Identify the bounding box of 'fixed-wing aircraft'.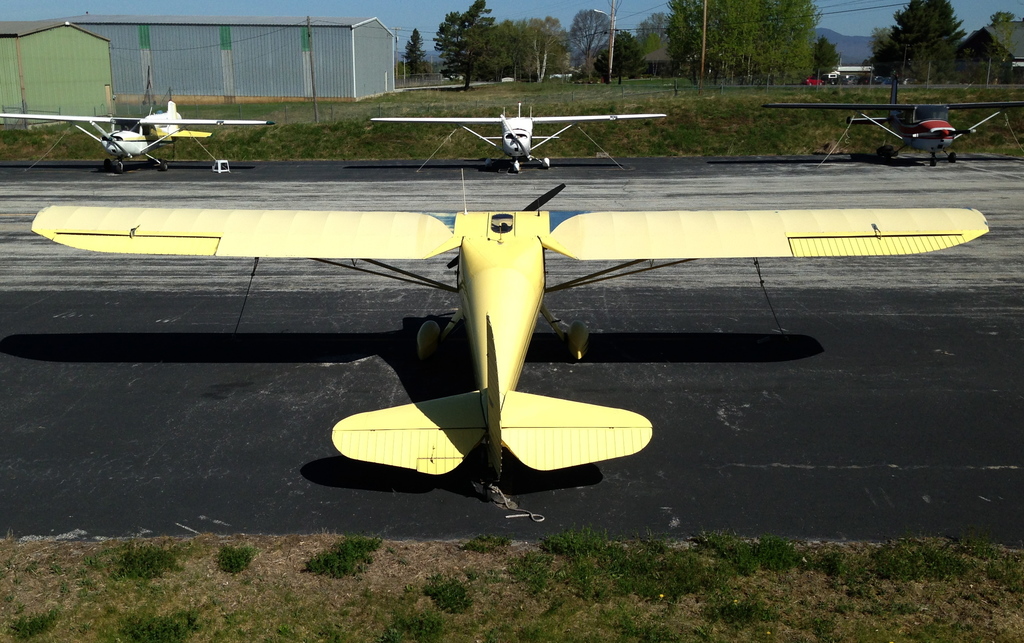
box=[25, 179, 991, 496].
